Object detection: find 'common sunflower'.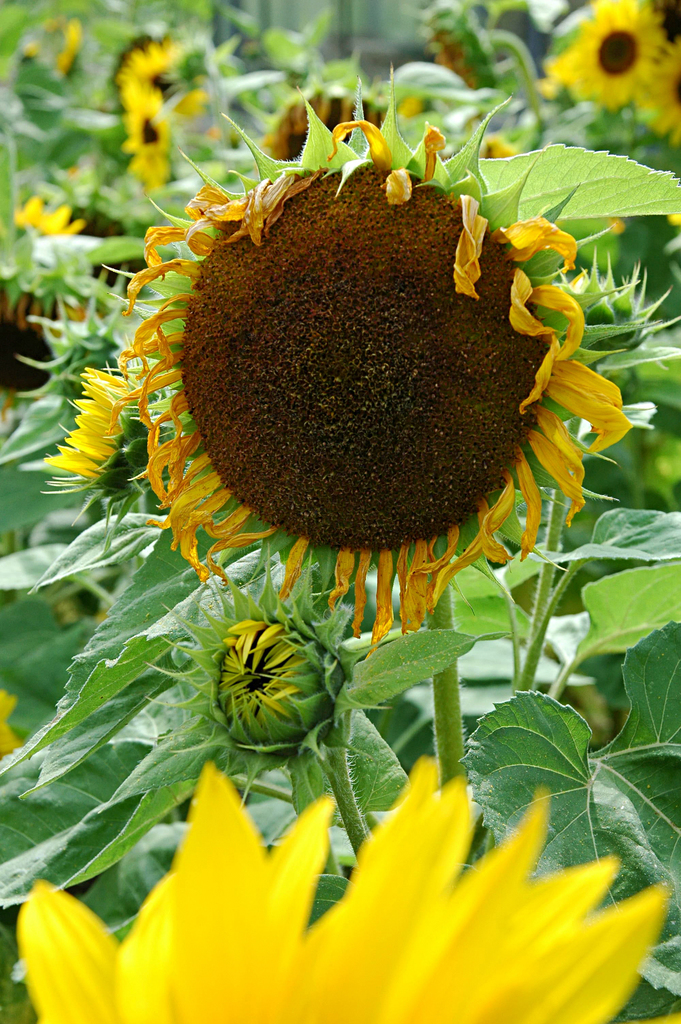
(113,97,172,162).
